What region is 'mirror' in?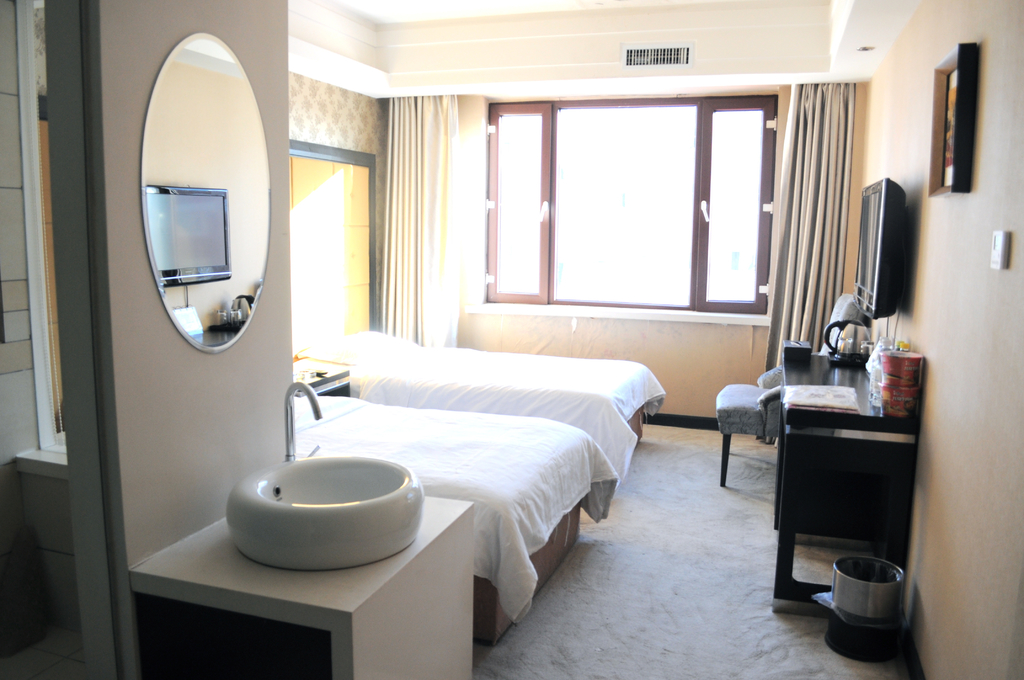
{"left": 144, "top": 36, "right": 271, "bottom": 344}.
